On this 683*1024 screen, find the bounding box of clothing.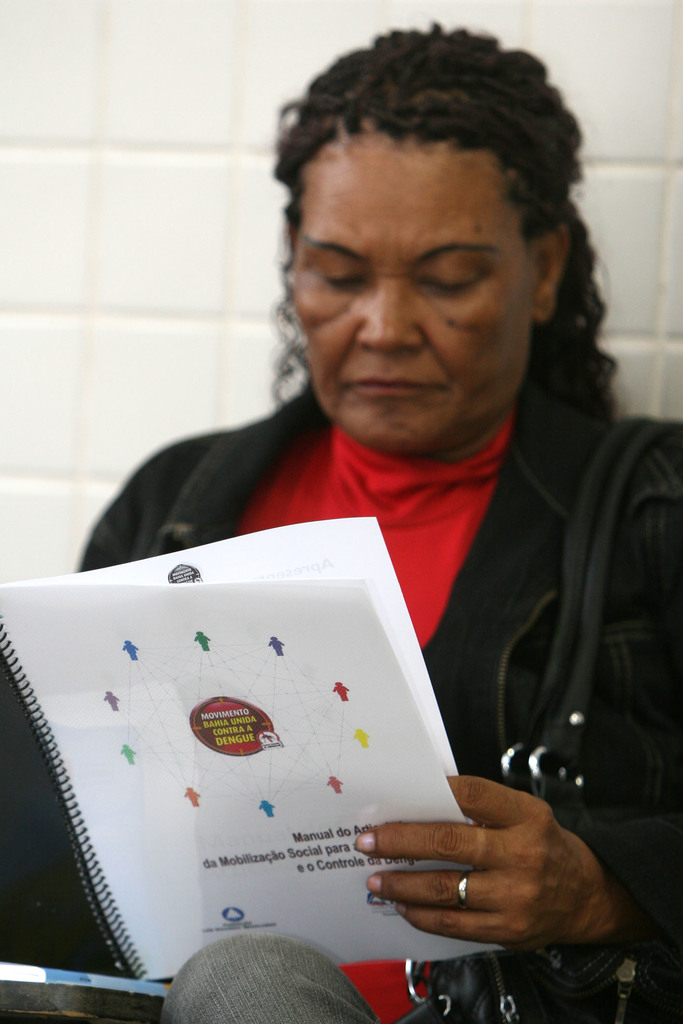
Bounding box: <box>31,273,661,960</box>.
